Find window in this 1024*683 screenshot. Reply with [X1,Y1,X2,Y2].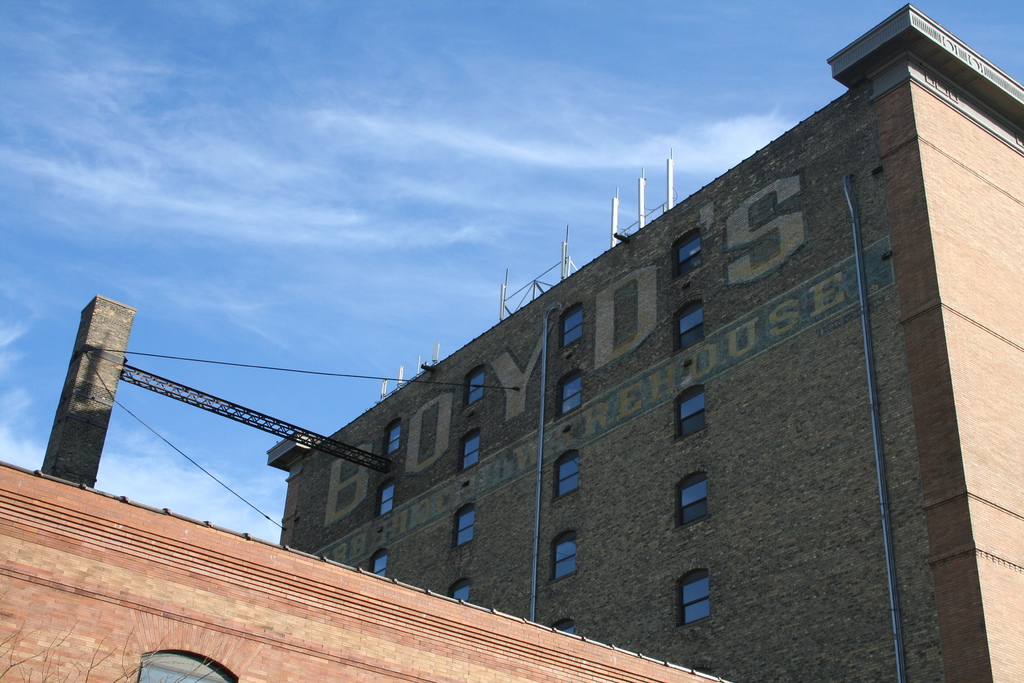
[557,372,582,422].
